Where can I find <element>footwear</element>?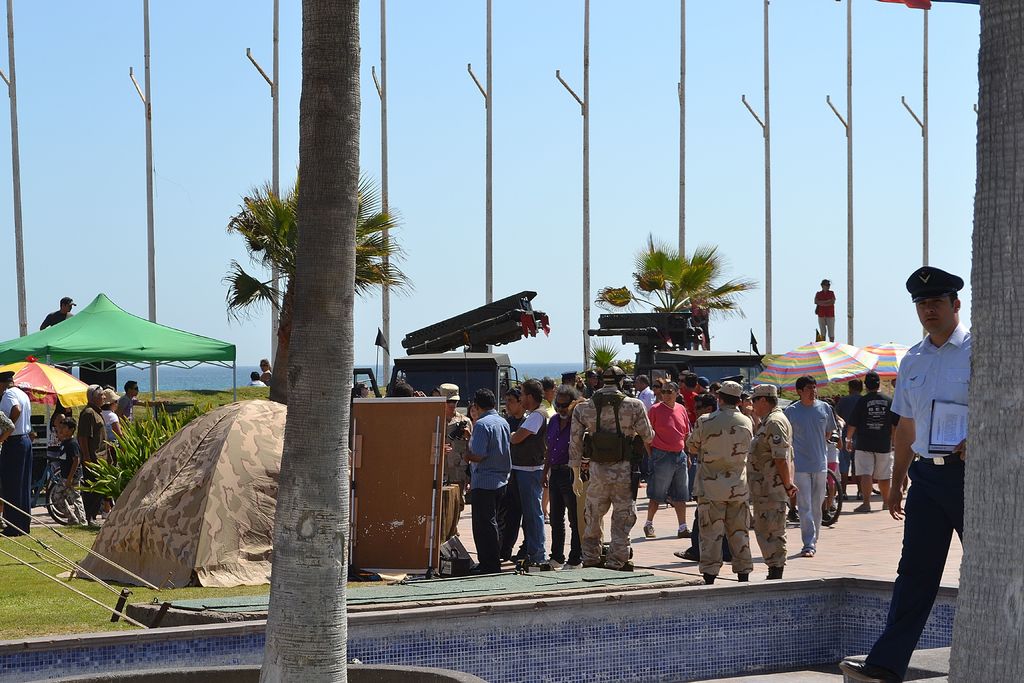
You can find it at (765, 566, 781, 579).
